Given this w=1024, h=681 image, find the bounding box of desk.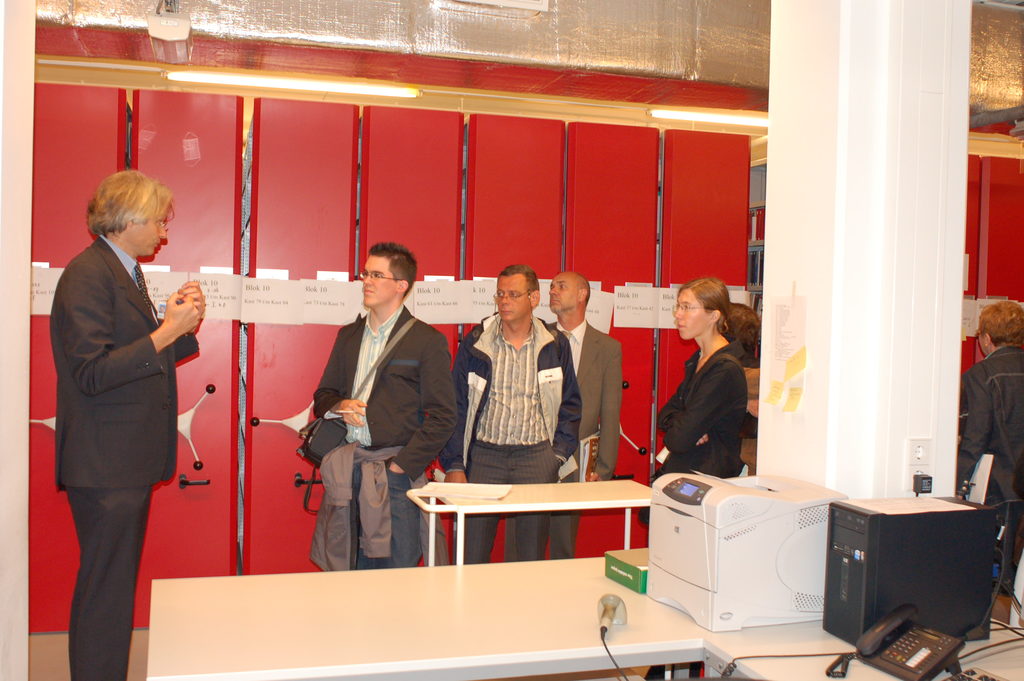
bbox=[145, 557, 1023, 679].
